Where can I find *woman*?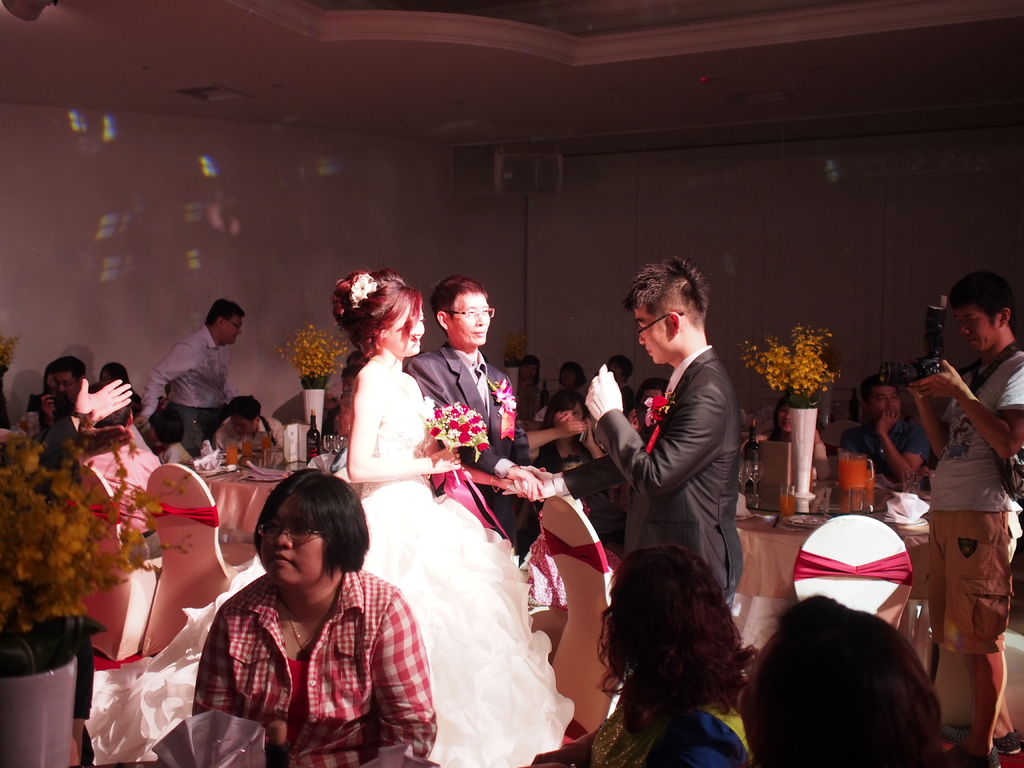
You can find it at x1=545, y1=360, x2=595, y2=463.
